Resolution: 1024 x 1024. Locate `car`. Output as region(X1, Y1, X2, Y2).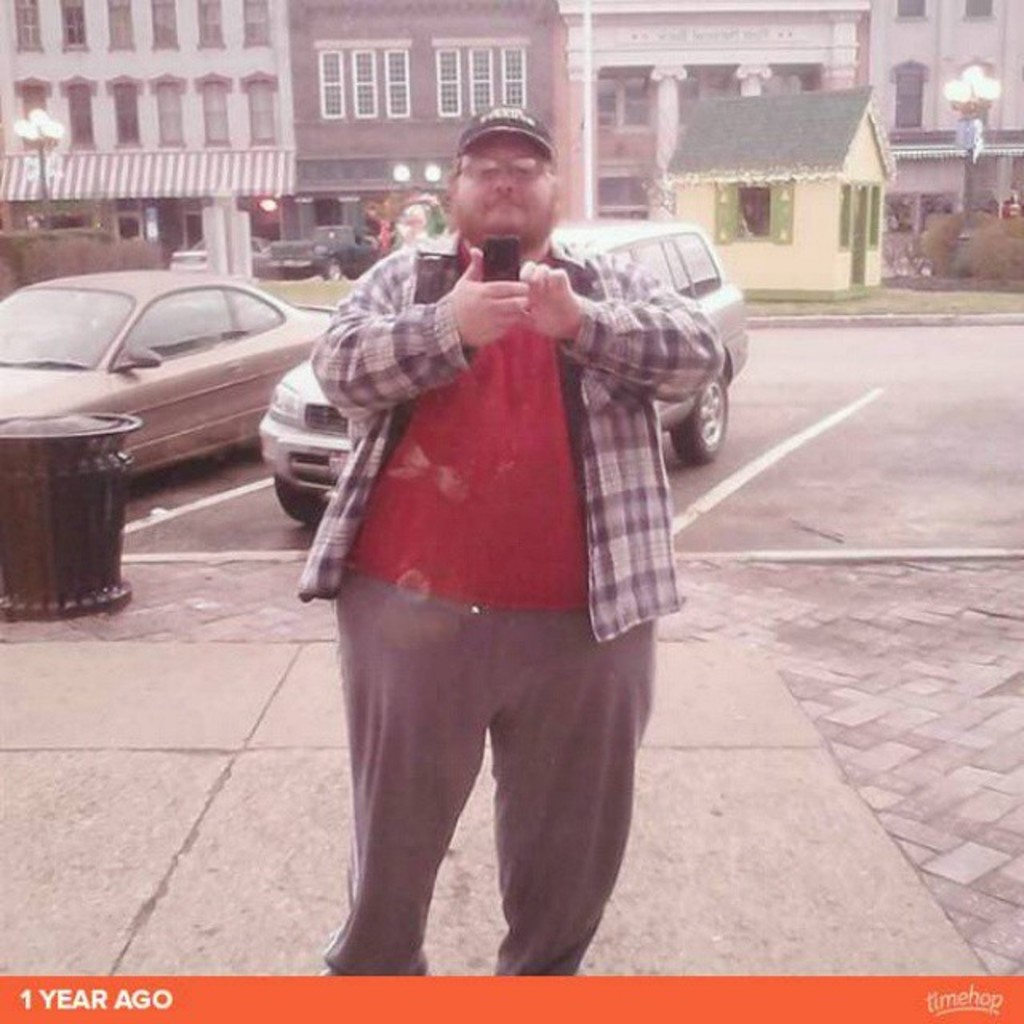
region(171, 238, 266, 274).
